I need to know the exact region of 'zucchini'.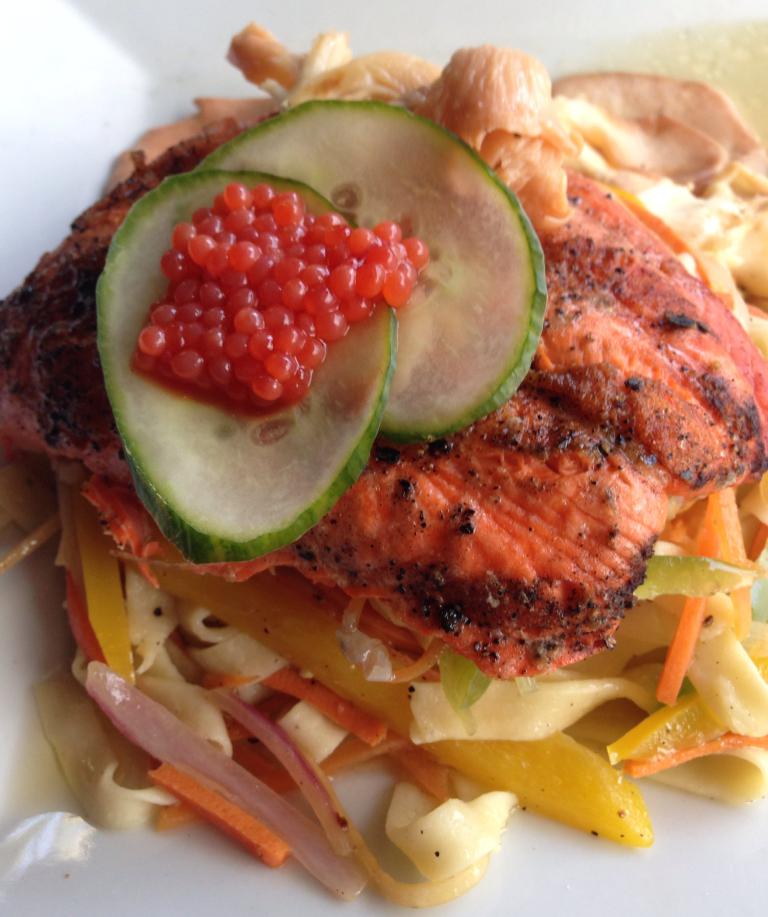
Region: (274, 75, 558, 489).
